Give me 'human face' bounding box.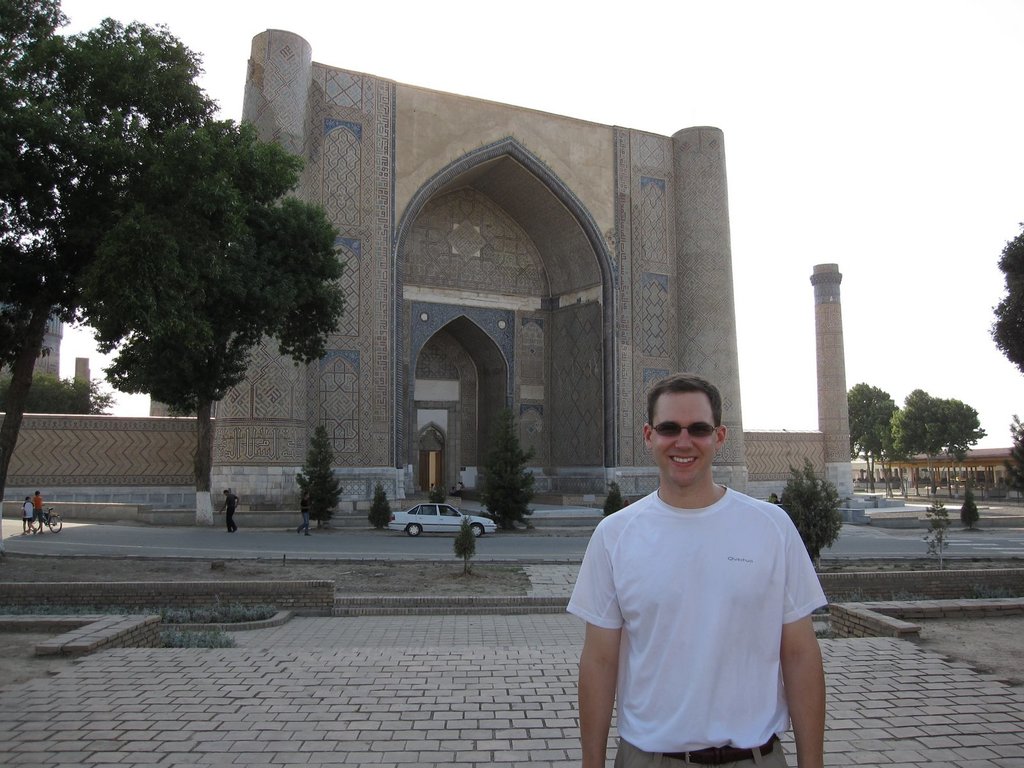
bbox(649, 392, 717, 484).
